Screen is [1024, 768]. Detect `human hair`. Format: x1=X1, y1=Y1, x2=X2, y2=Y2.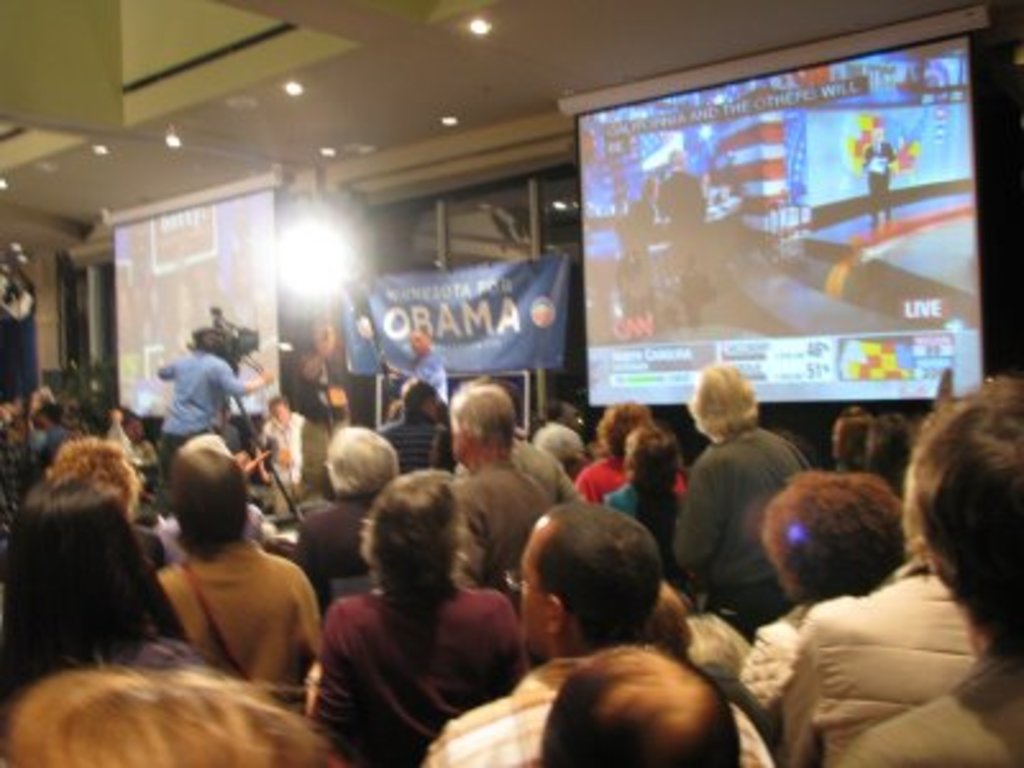
x1=525, y1=415, x2=594, y2=461.
